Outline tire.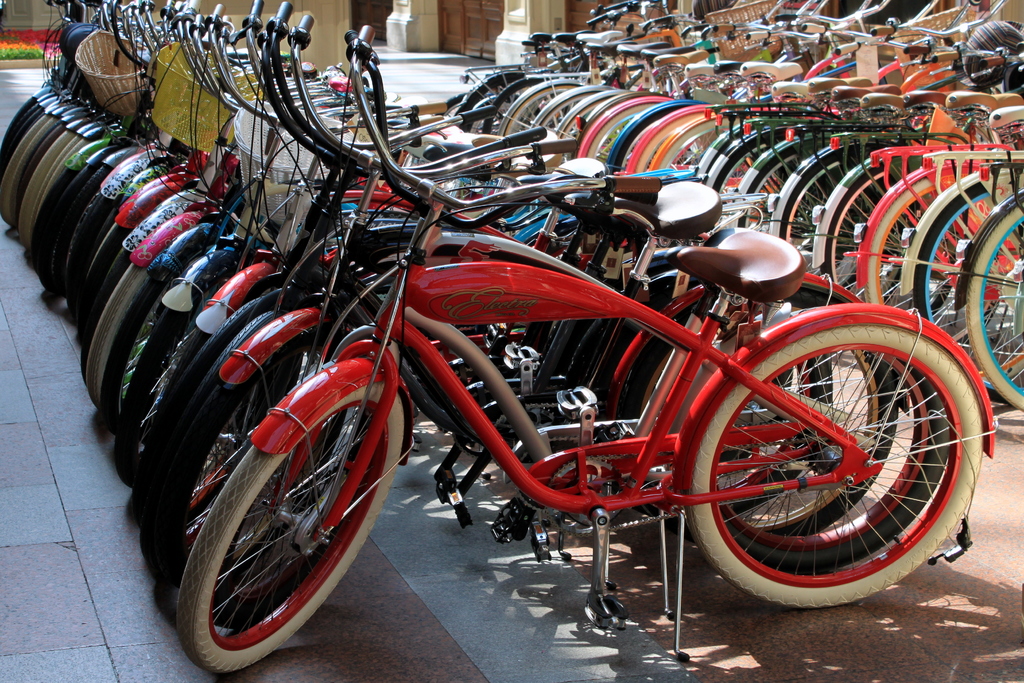
Outline: crop(707, 307, 983, 599).
